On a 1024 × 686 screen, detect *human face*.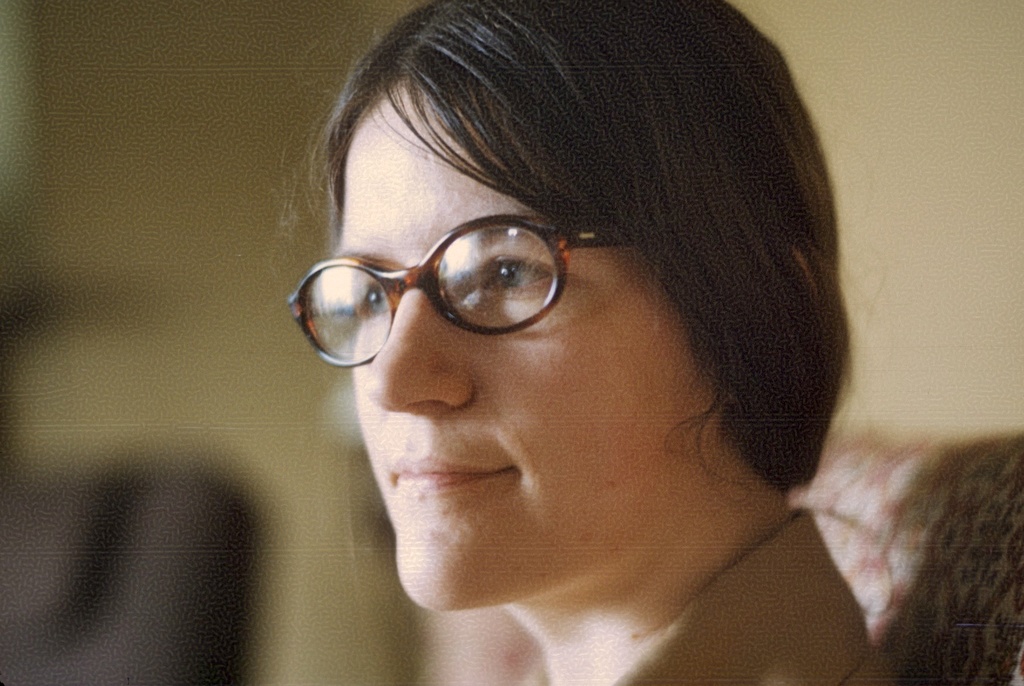
BBox(333, 82, 685, 609).
